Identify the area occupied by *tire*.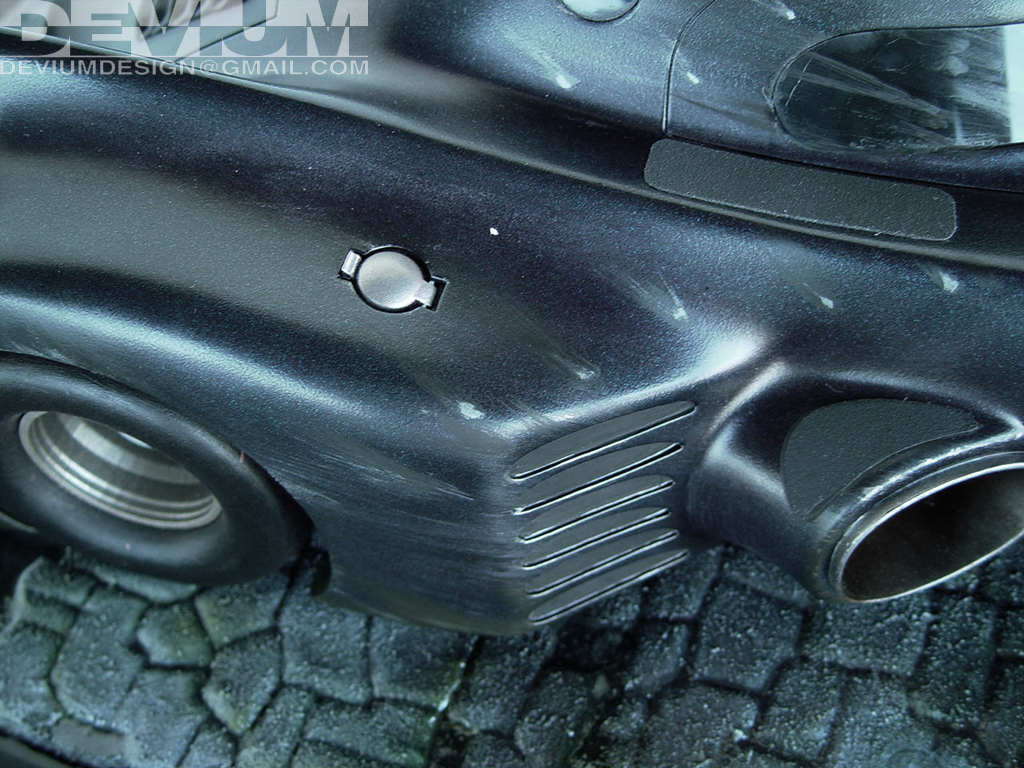
Area: 0,370,311,595.
